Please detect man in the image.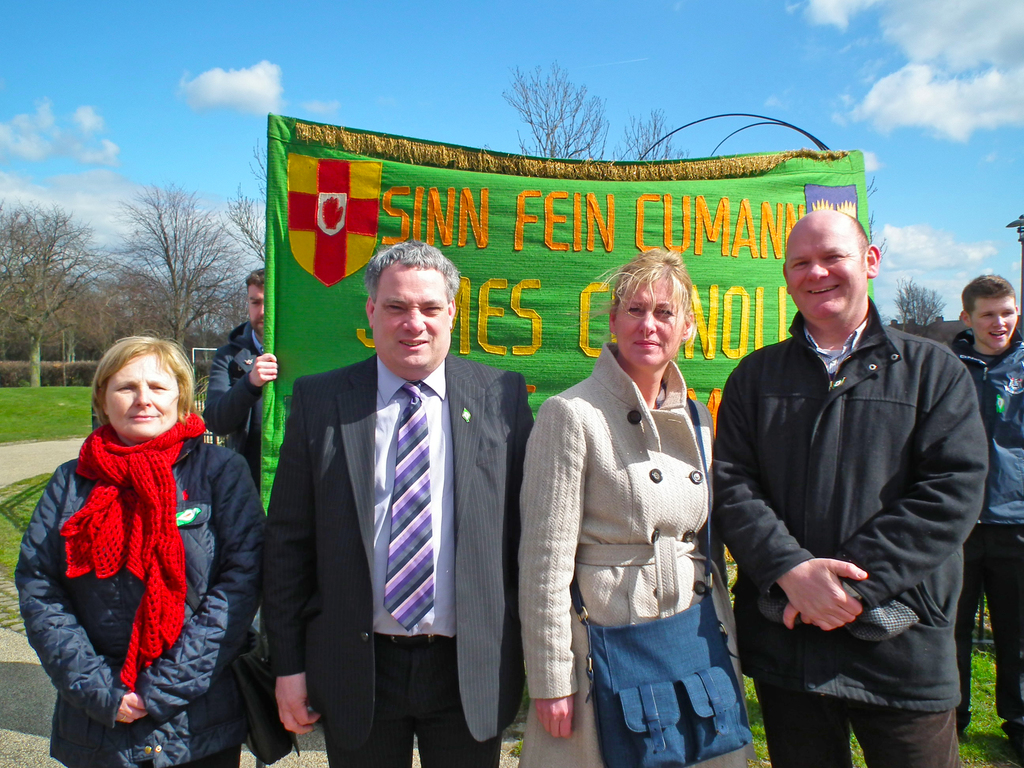
x1=941 y1=268 x2=1023 y2=759.
